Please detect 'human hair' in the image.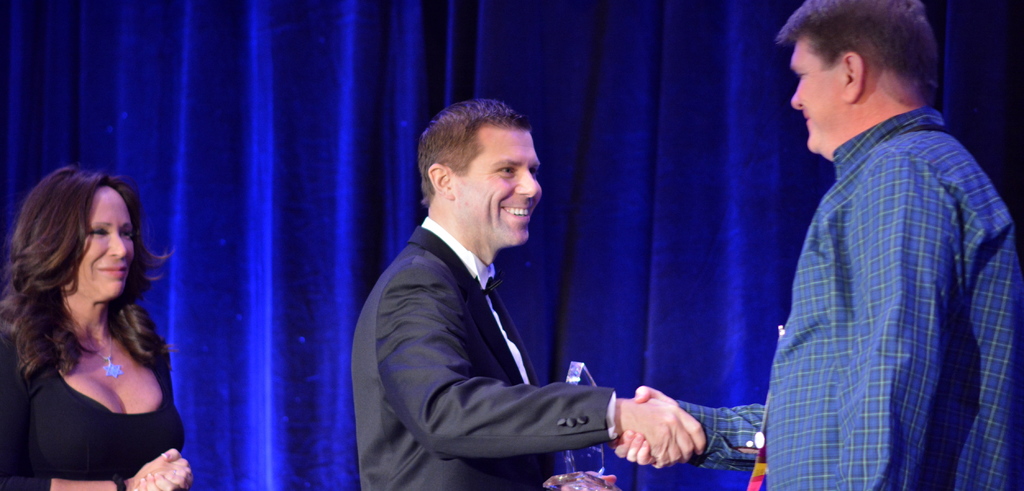
(417,98,529,211).
